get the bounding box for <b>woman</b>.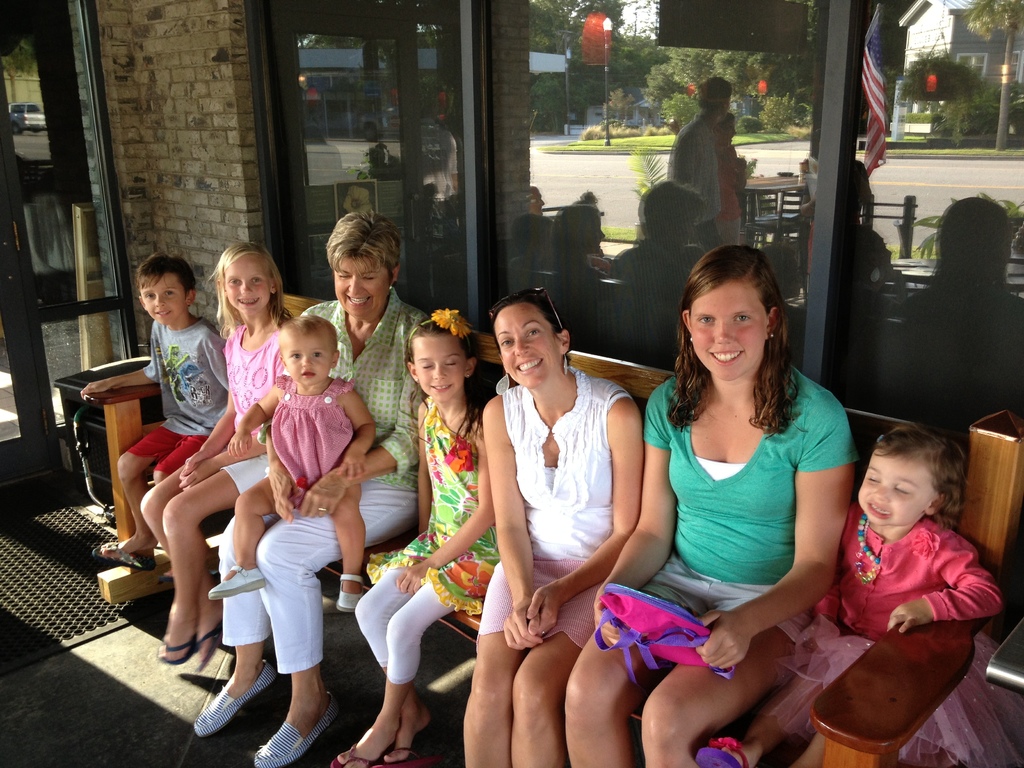
189:209:439:767.
